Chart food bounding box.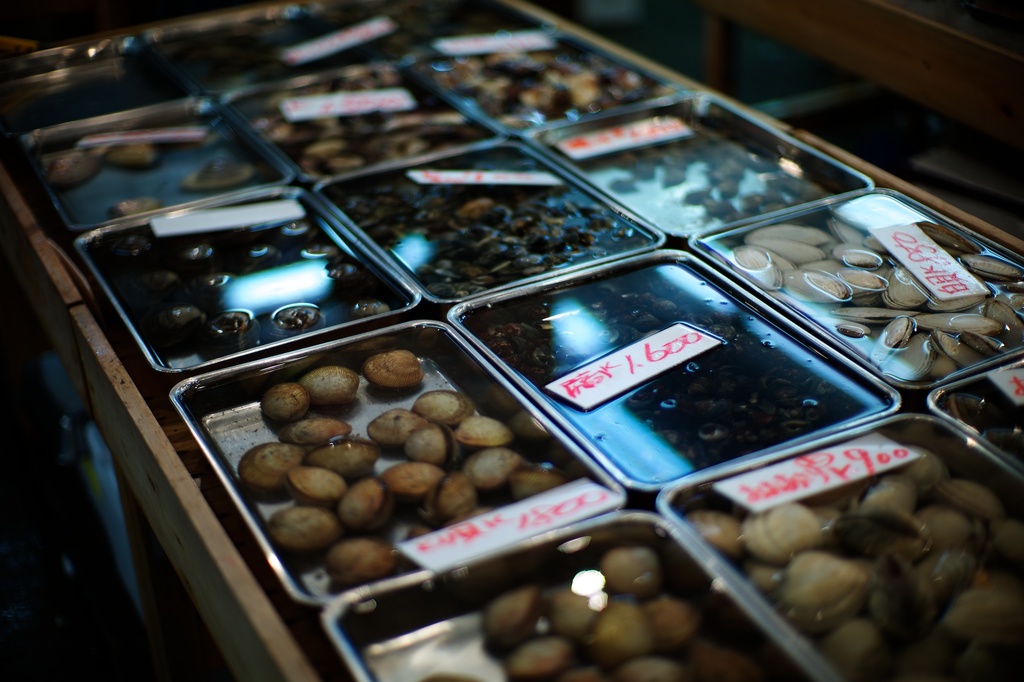
Charted: <region>346, 149, 646, 304</region>.
